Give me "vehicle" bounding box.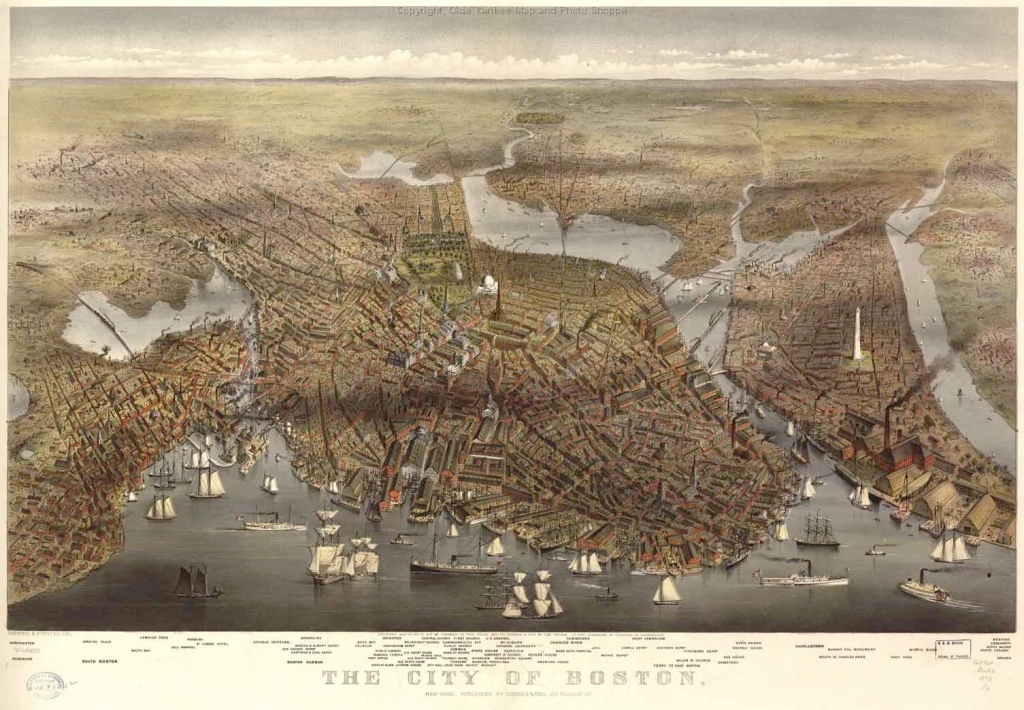
[x1=387, y1=535, x2=415, y2=545].
